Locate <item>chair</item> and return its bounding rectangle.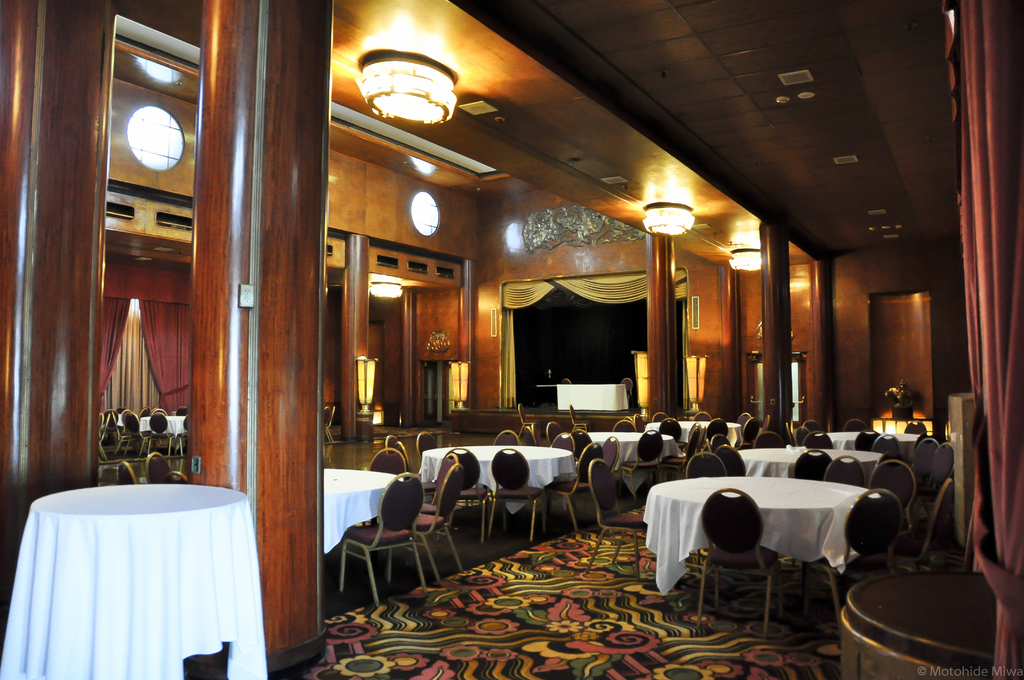
[708,434,731,457].
